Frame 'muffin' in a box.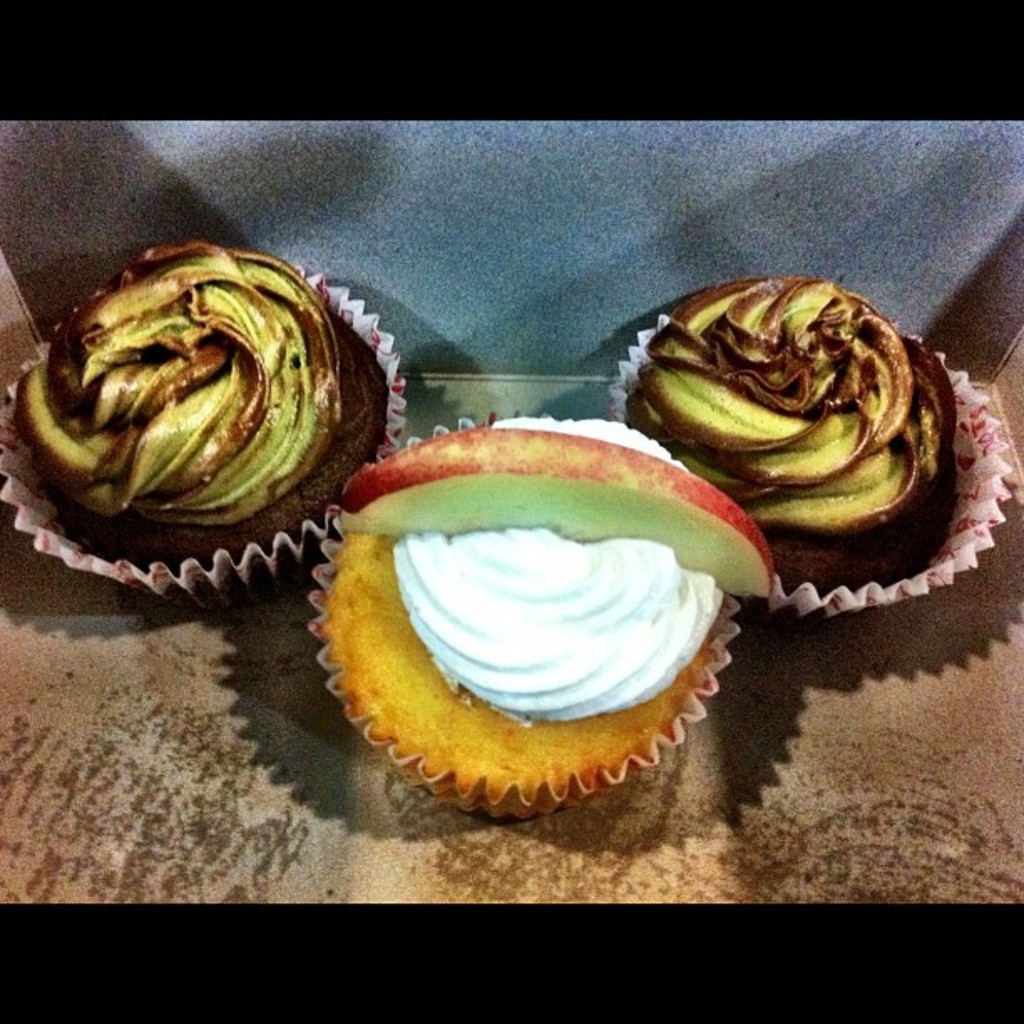
select_region(301, 403, 781, 822).
